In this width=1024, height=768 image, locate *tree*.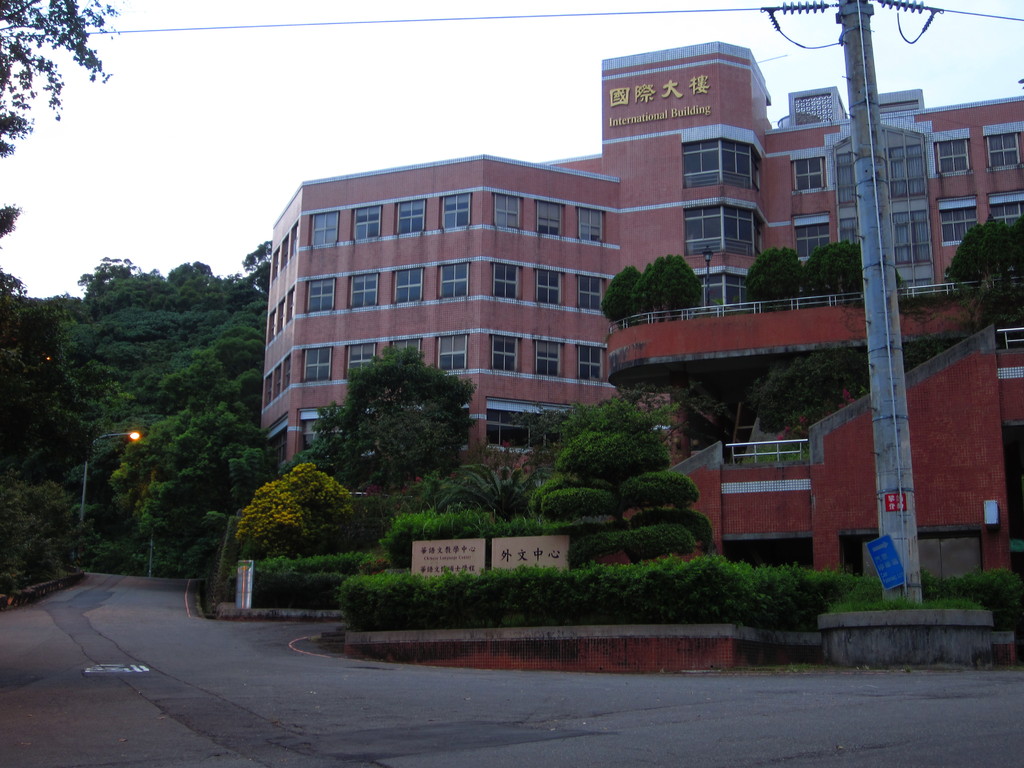
Bounding box: 803 236 863 301.
